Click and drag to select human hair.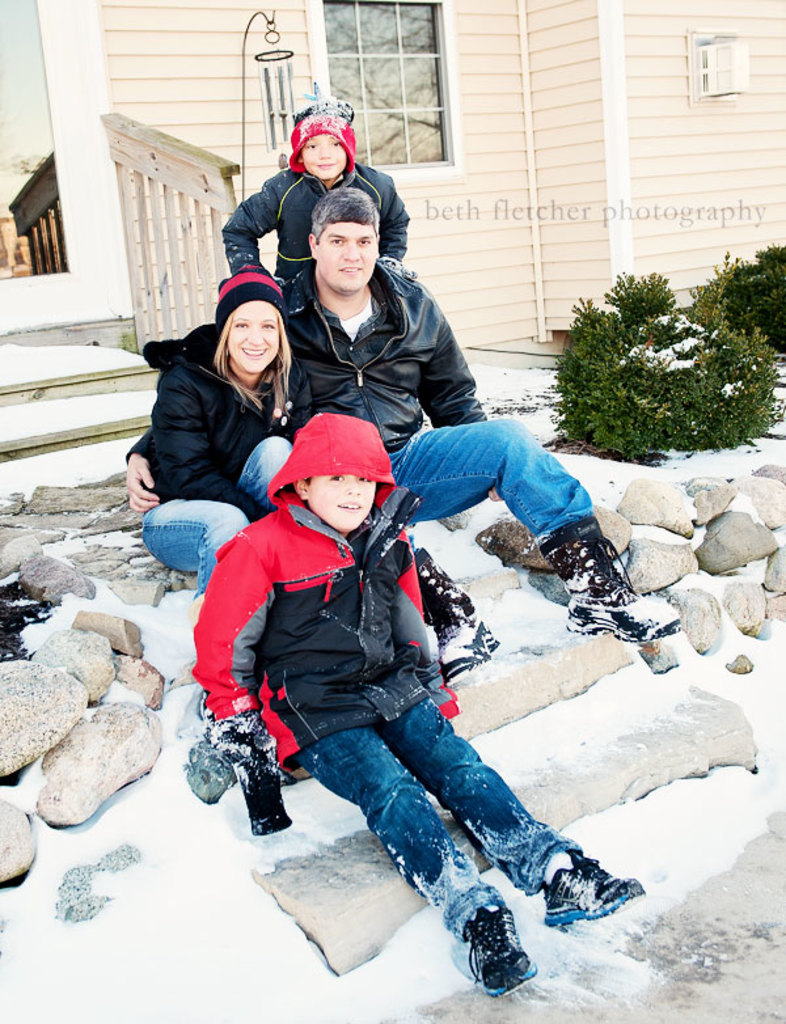
Selection: bbox=[200, 280, 295, 378].
